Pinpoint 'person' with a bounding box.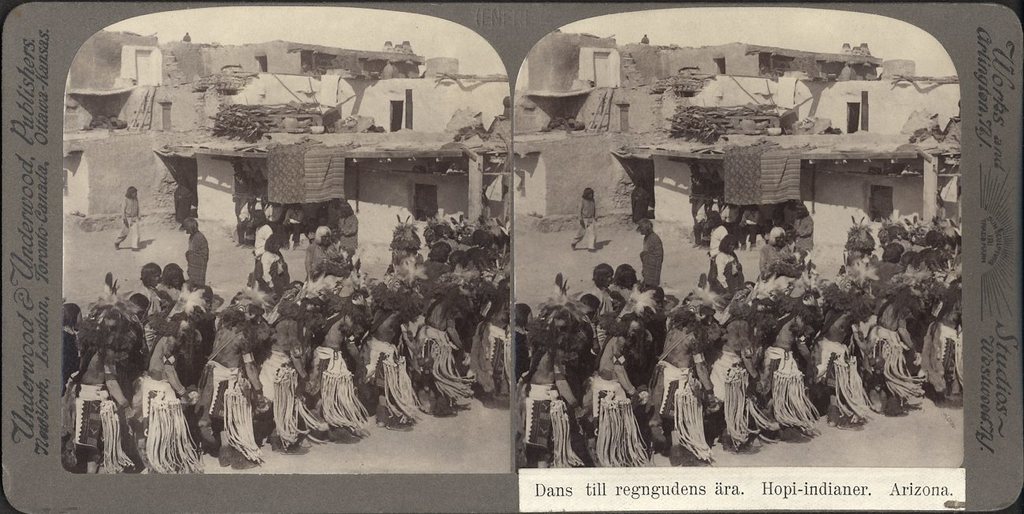
bbox=(295, 216, 340, 306).
